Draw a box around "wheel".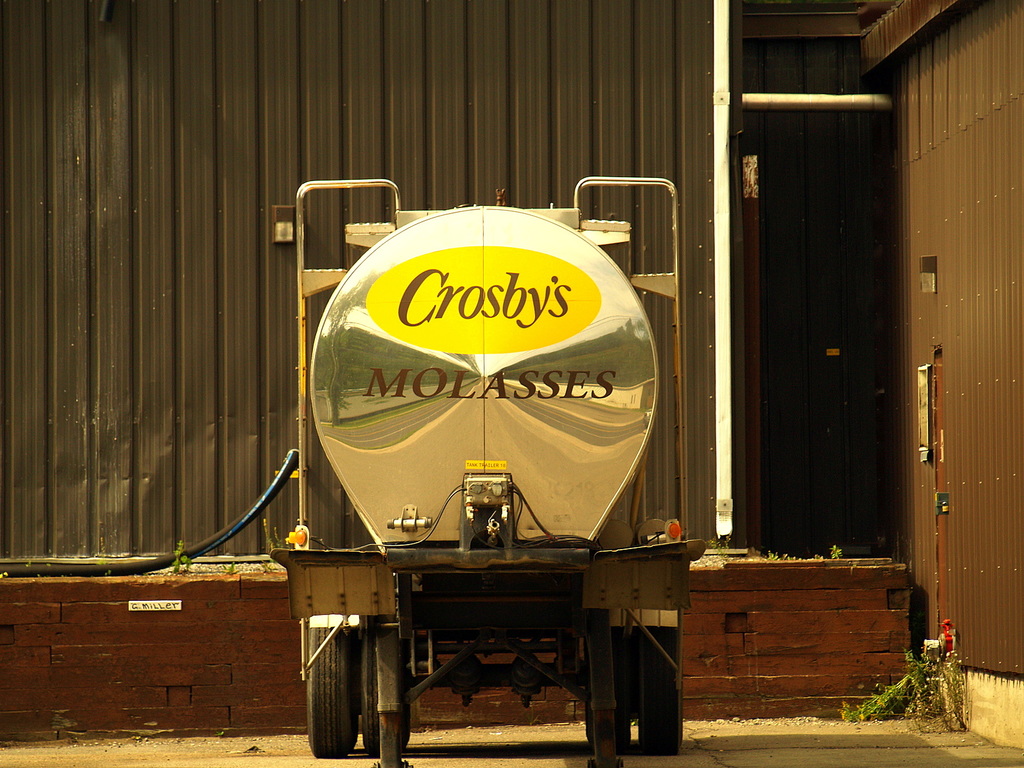
{"left": 589, "top": 643, "right": 630, "bottom": 749}.
